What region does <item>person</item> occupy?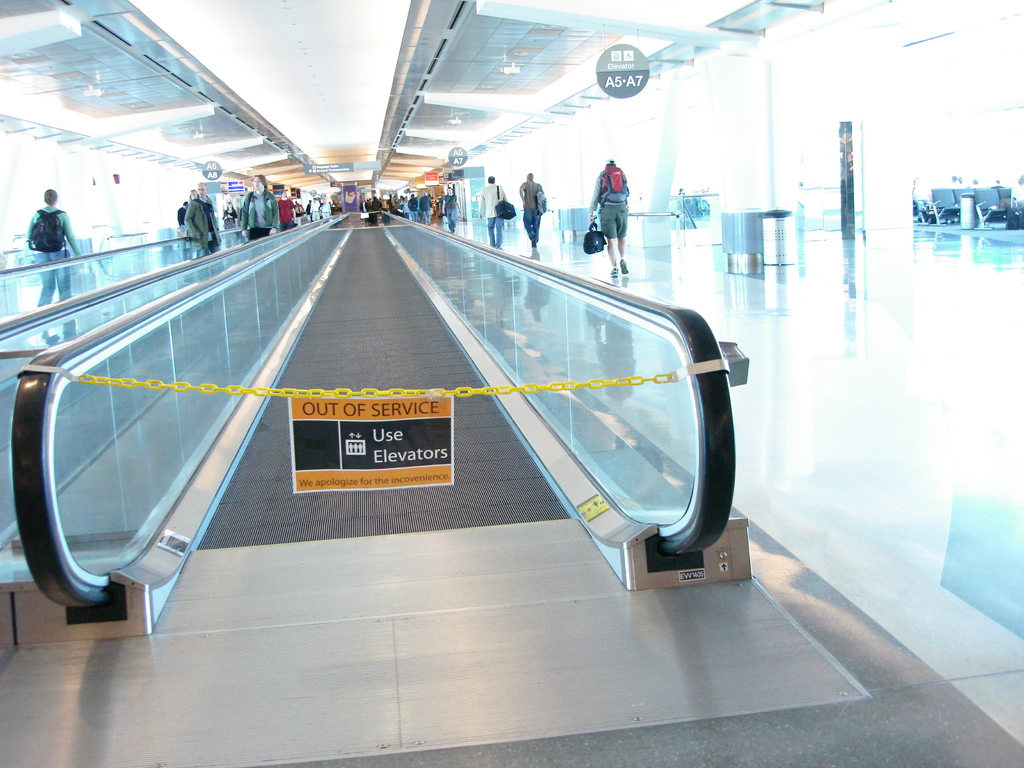
box=[306, 198, 317, 221].
